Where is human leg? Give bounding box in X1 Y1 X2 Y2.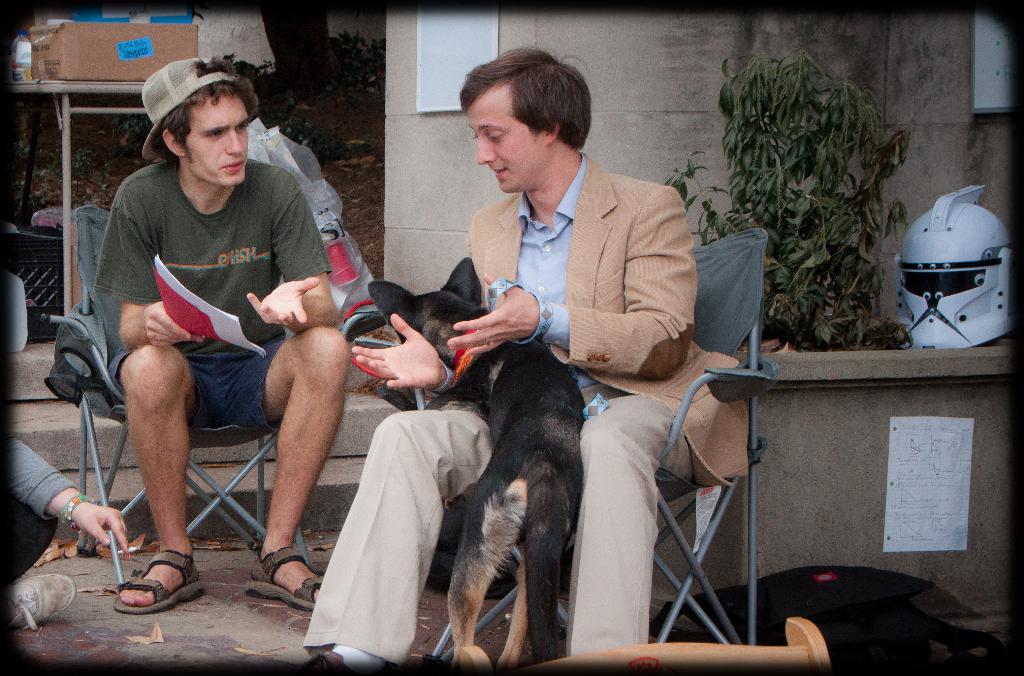
339 418 485 671.
